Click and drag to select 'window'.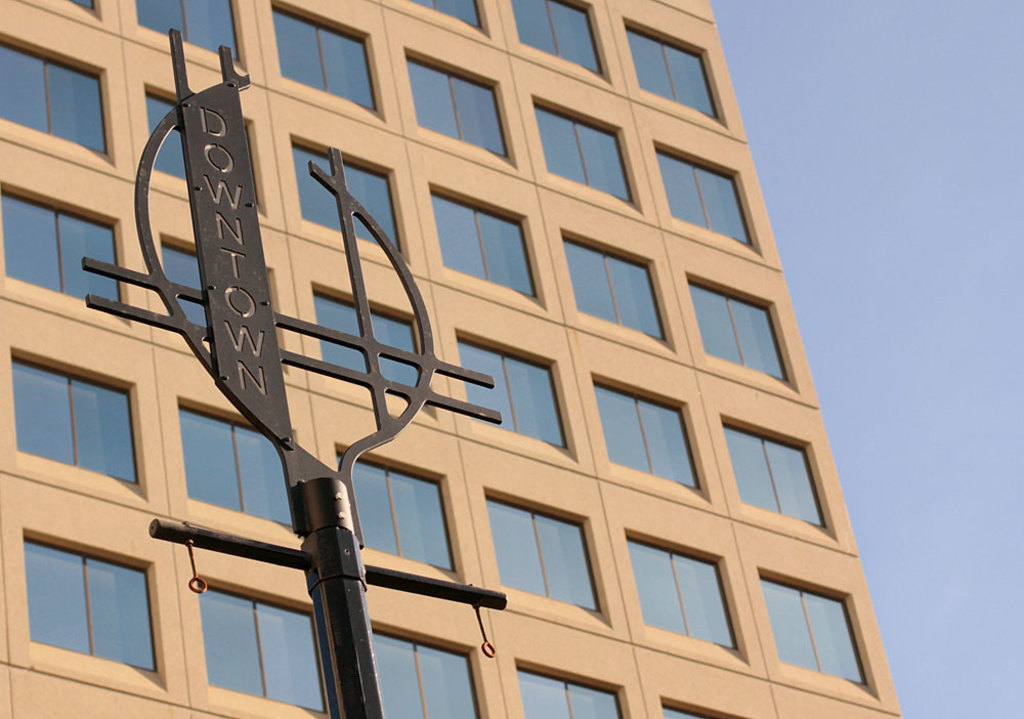
Selection: (x1=590, y1=373, x2=709, y2=503).
